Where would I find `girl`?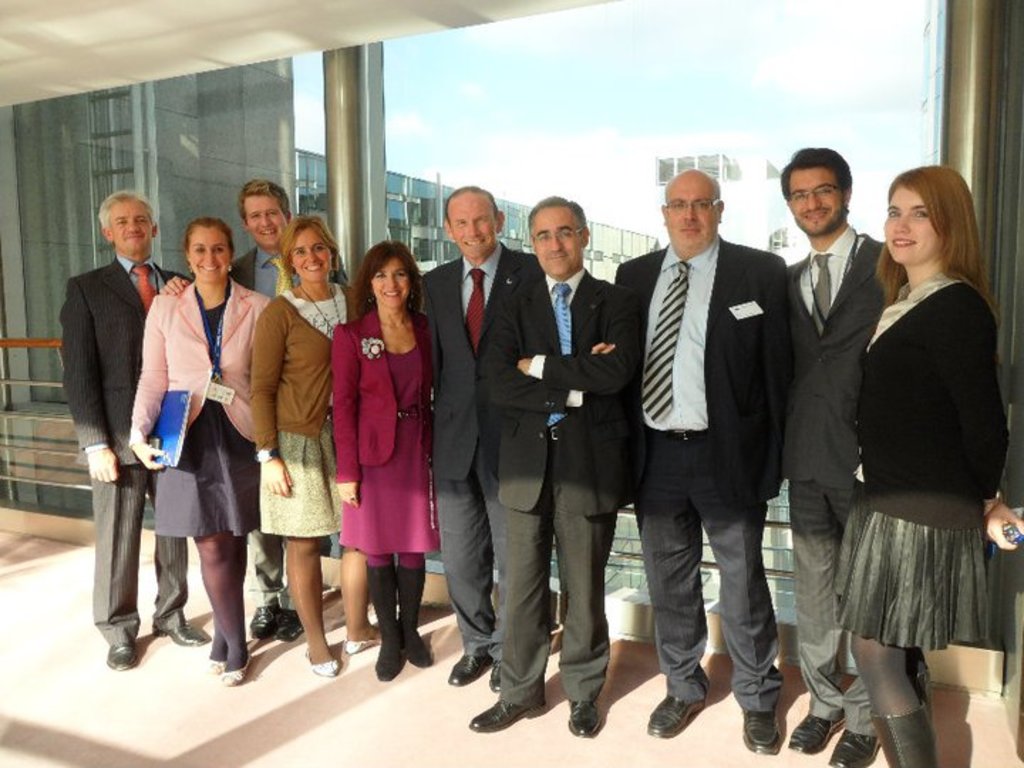
At bbox=(131, 213, 282, 678).
